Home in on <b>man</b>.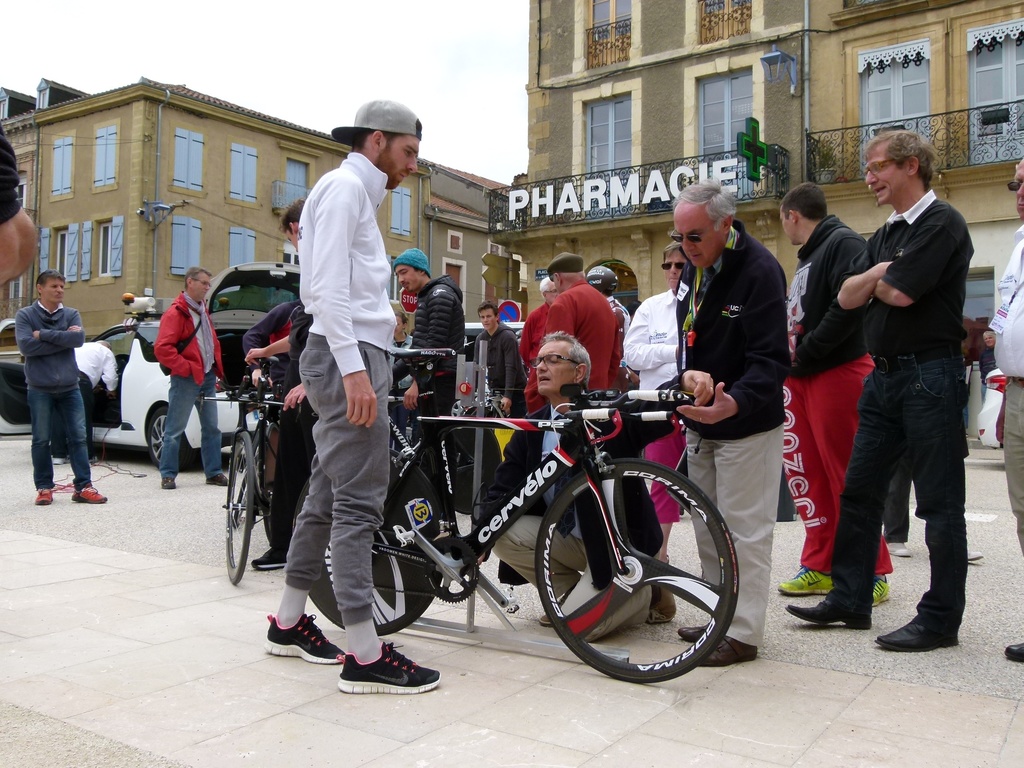
Homed in at box(9, 267, 107, 504).
